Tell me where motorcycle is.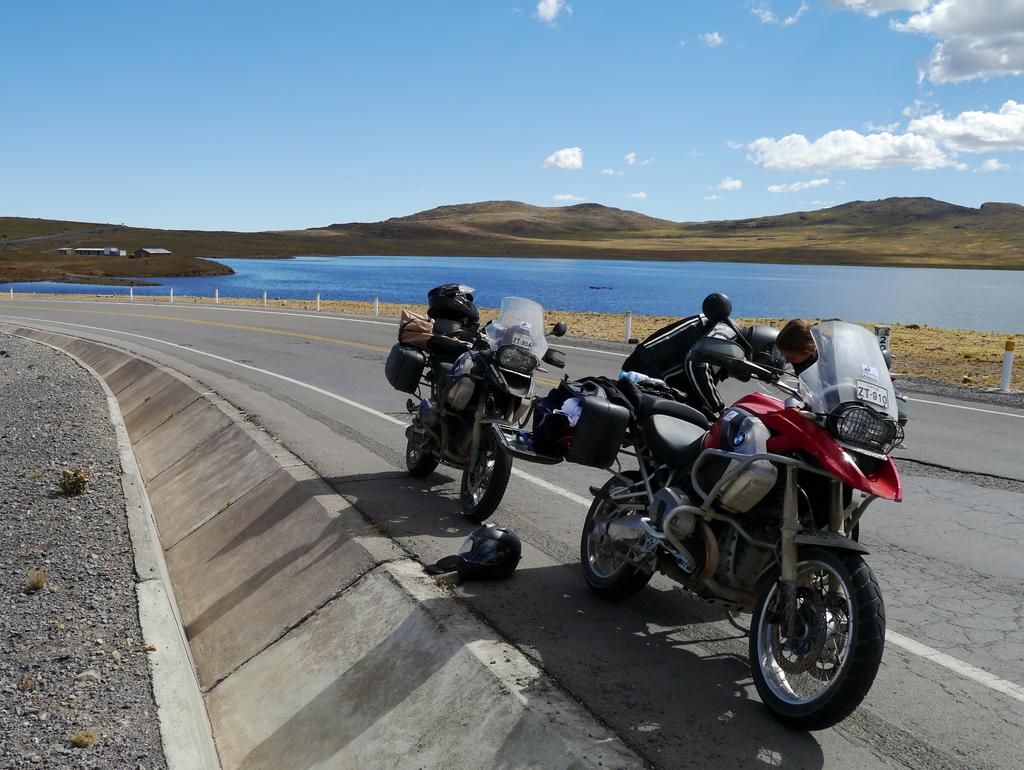
motorcycle is at 530 296 902 732.
